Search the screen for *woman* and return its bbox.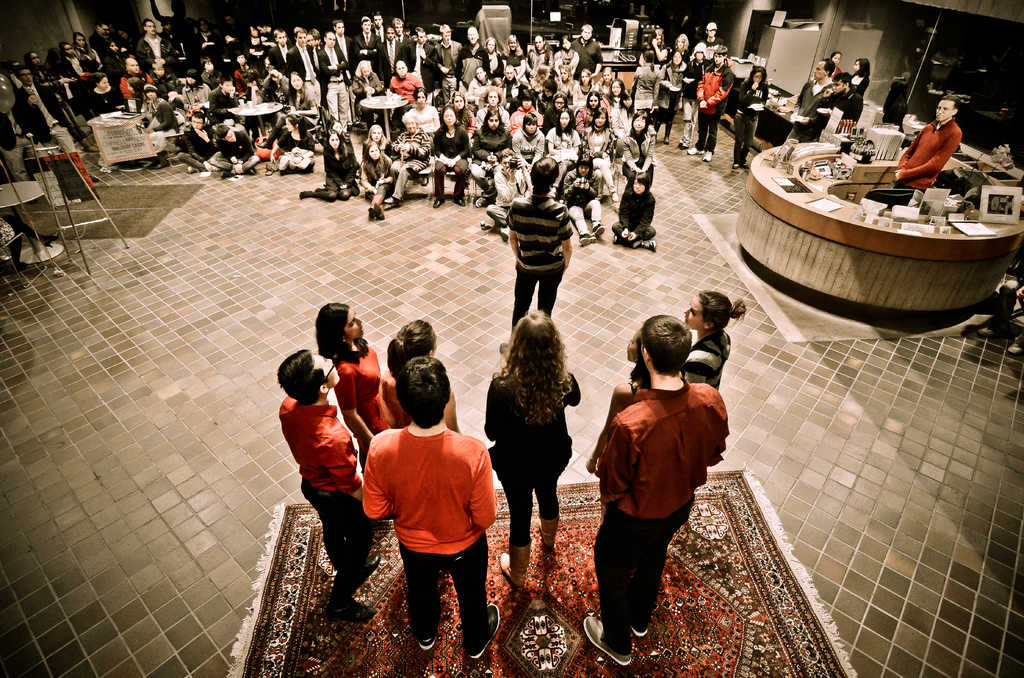
Found: left=735, top=66, right=771, bottom=168.
